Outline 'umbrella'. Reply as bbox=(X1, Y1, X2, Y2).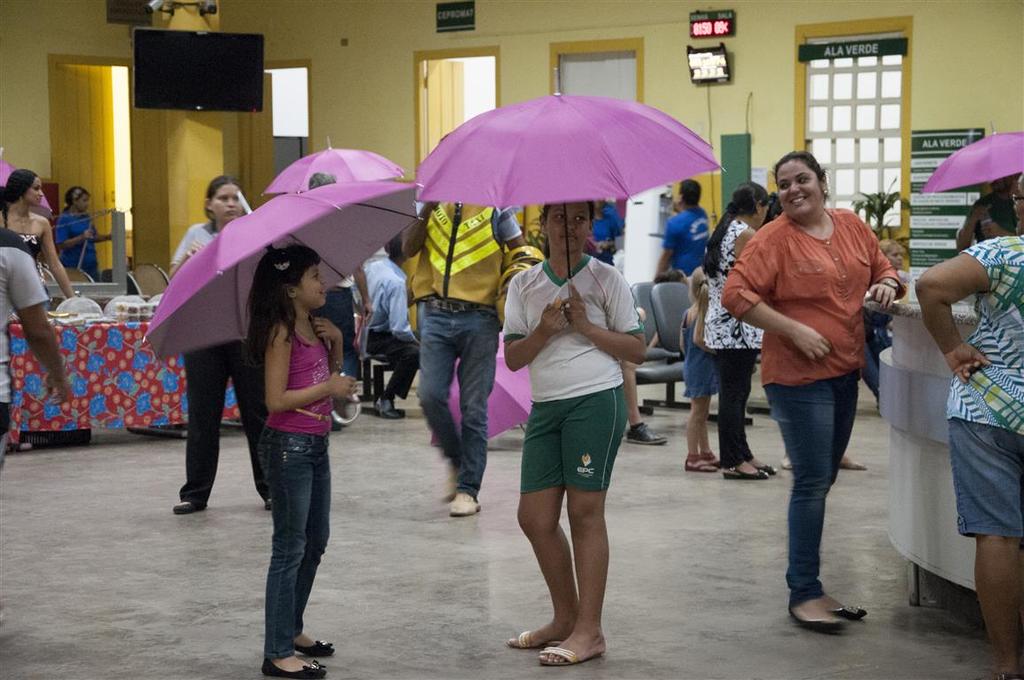
bbox=(919, 119, 1023, 196).
